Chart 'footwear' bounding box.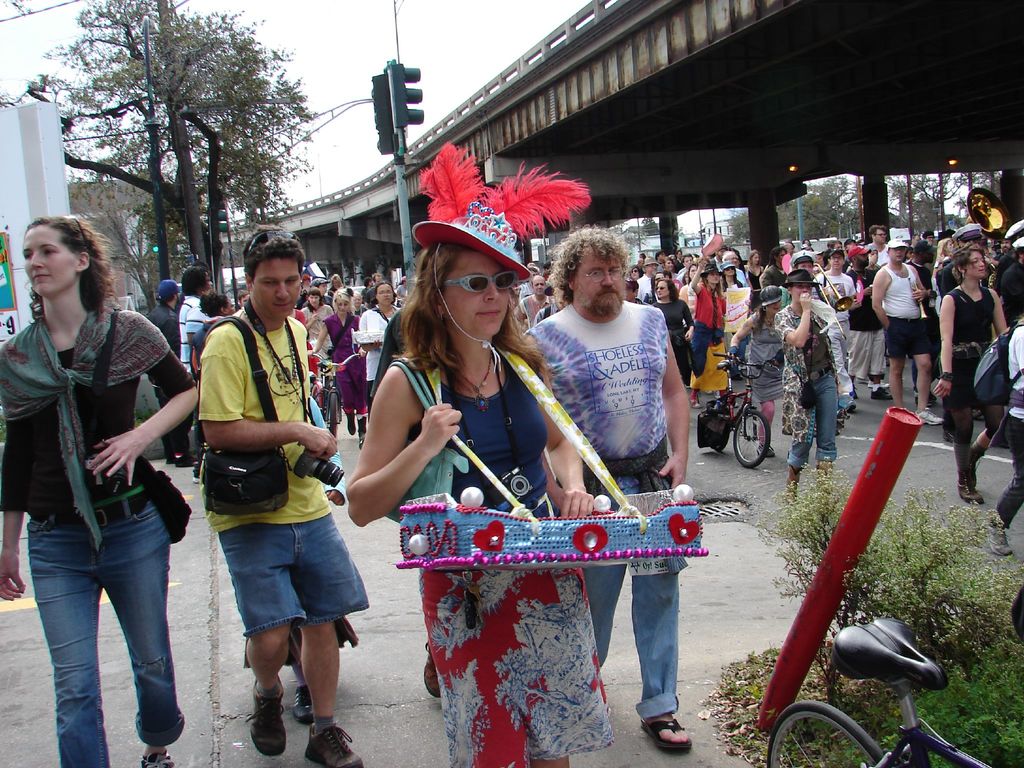
Charted: pyautogui.locateOnScreen(689, 392, 700, 412).
